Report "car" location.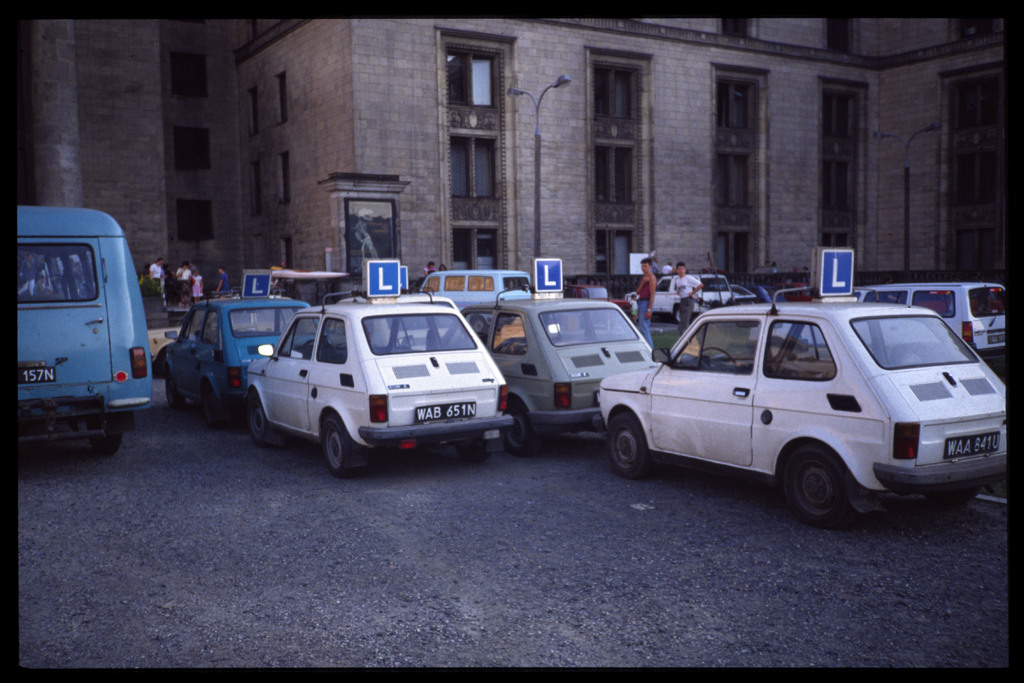
Report: 159,293,312,425.
